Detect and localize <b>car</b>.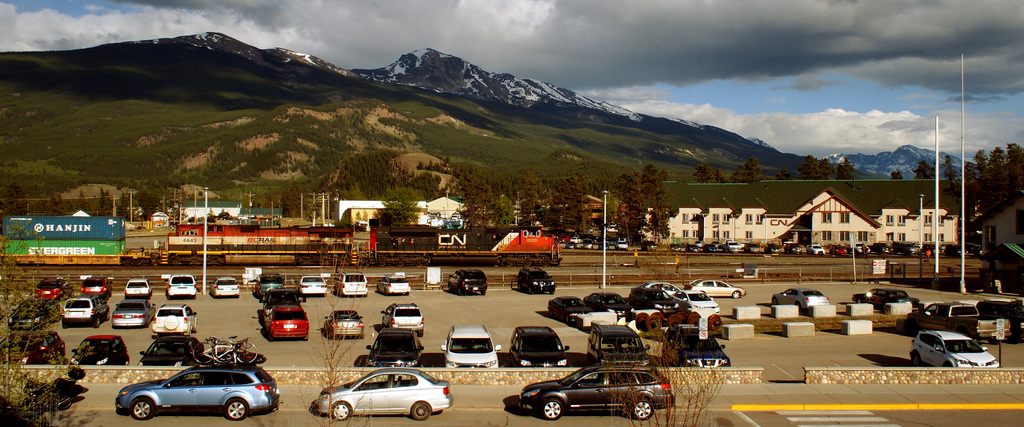
Localized at rect(516, 364, 674, 423).
